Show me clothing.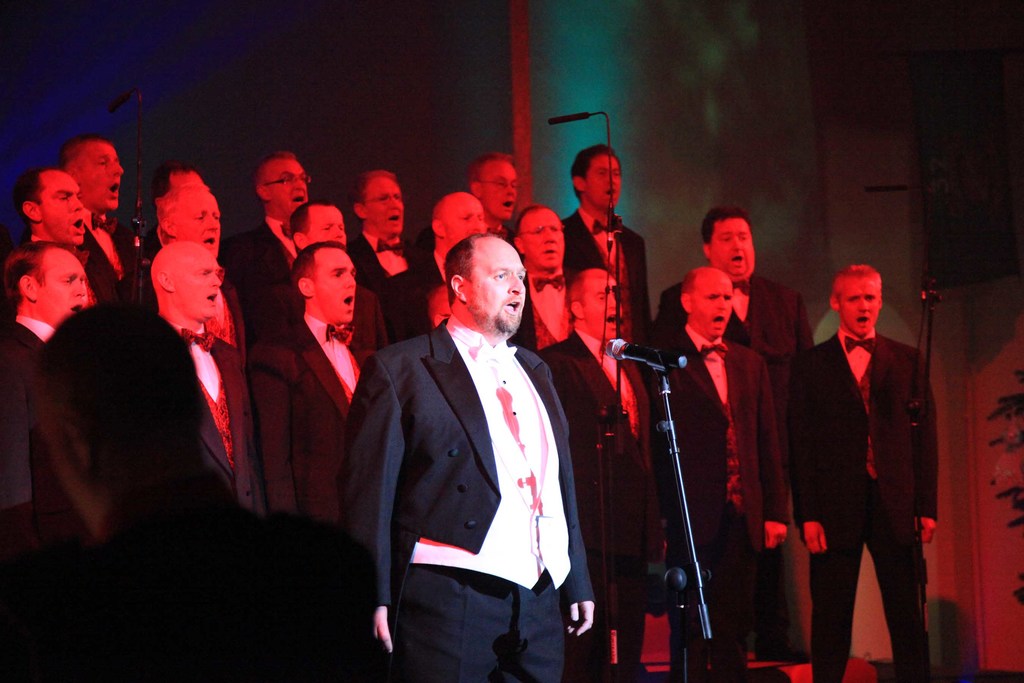
clothing is here: bbox=[536, 333, 645, 666].
